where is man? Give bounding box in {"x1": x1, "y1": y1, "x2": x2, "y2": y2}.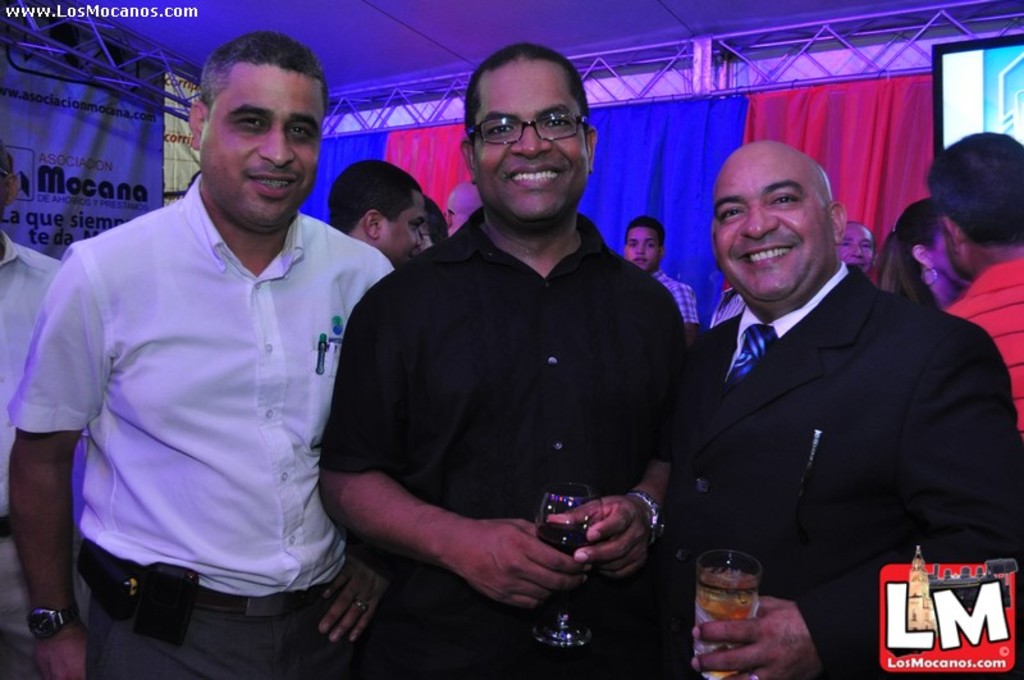
{"x1": 626, "y1": 213, "x2": 700, "y2": 338}.
